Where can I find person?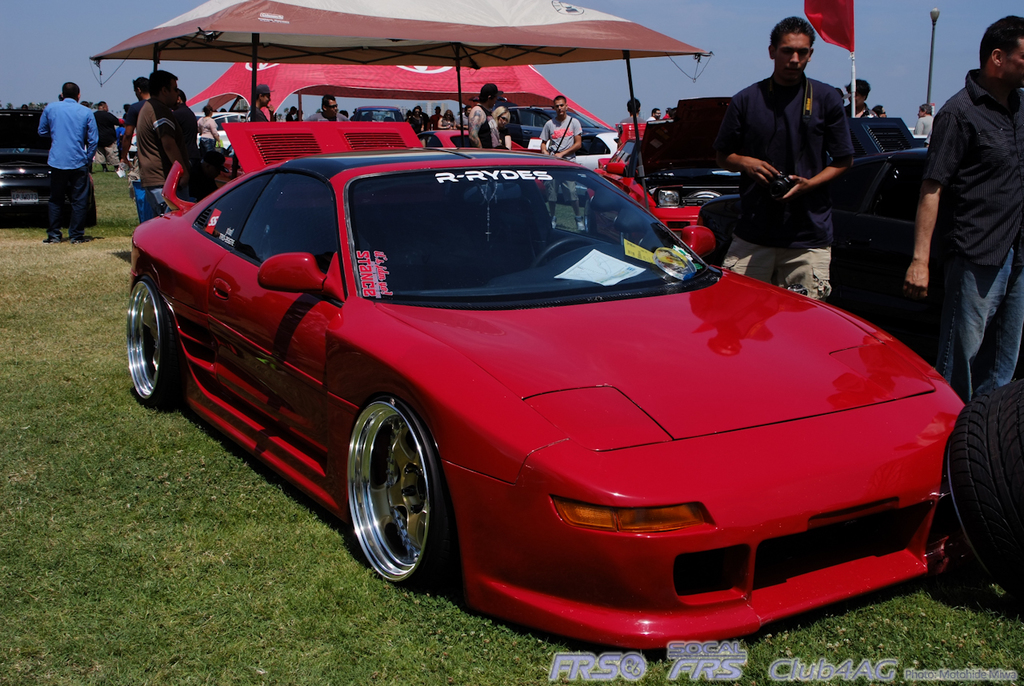
You can find it at (x1=285, y1=106, x2=302, y2=126).
